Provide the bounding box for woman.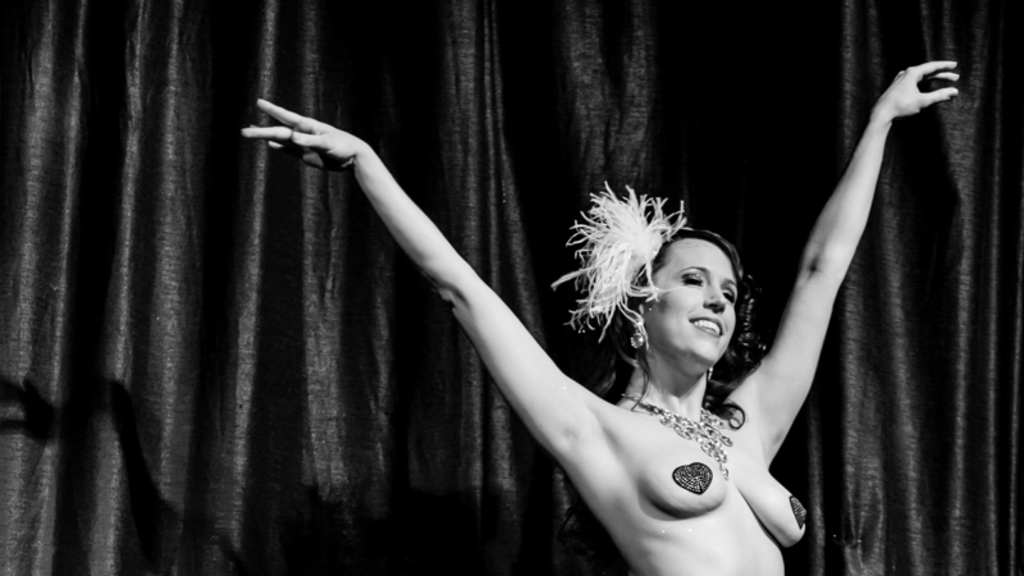
<region>253, 92, 895, 575</region>.
